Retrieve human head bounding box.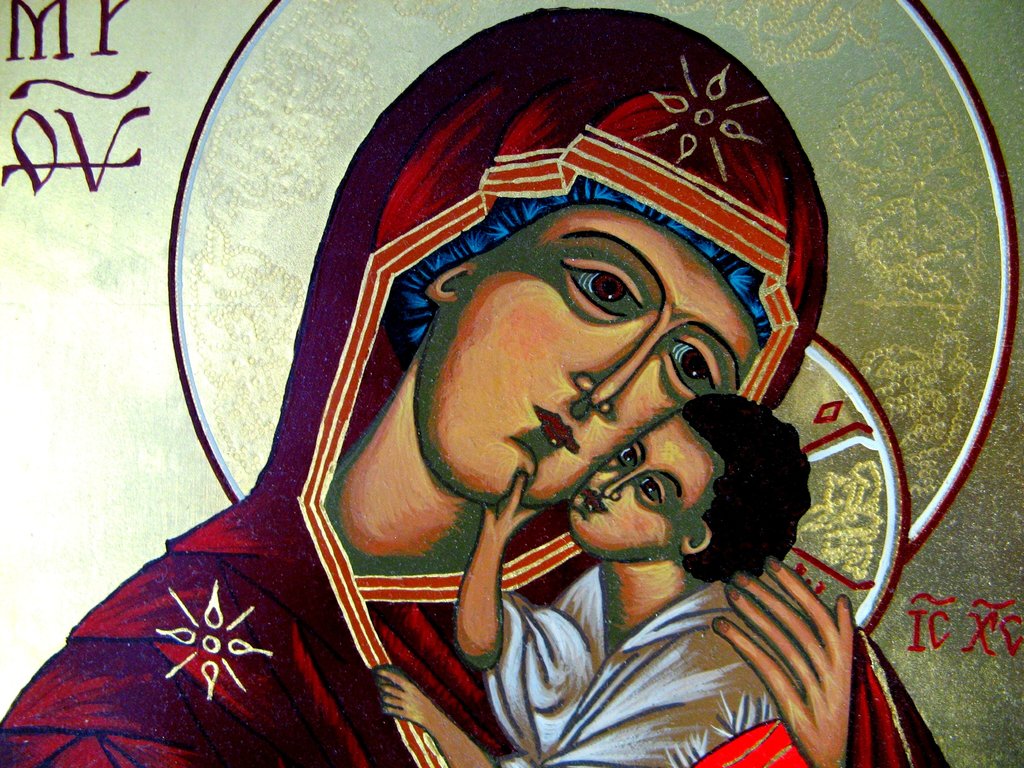
Bounding box: crop(574, 396, 807, 588).
